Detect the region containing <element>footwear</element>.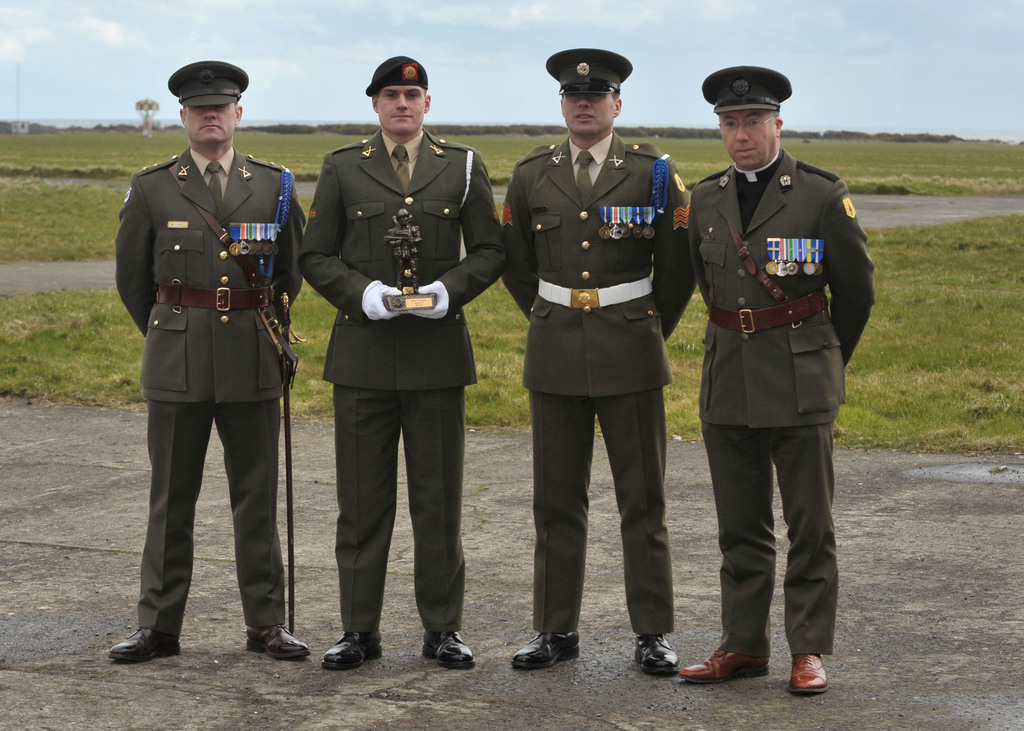
632/632/678/680.
